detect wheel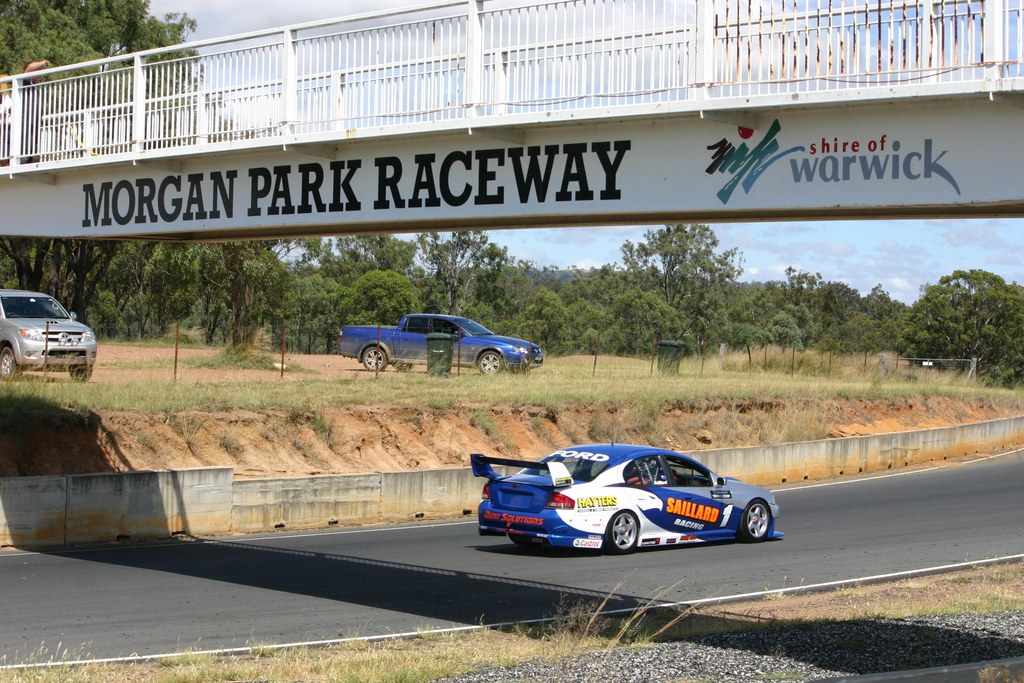
472, 349, 510, 377
